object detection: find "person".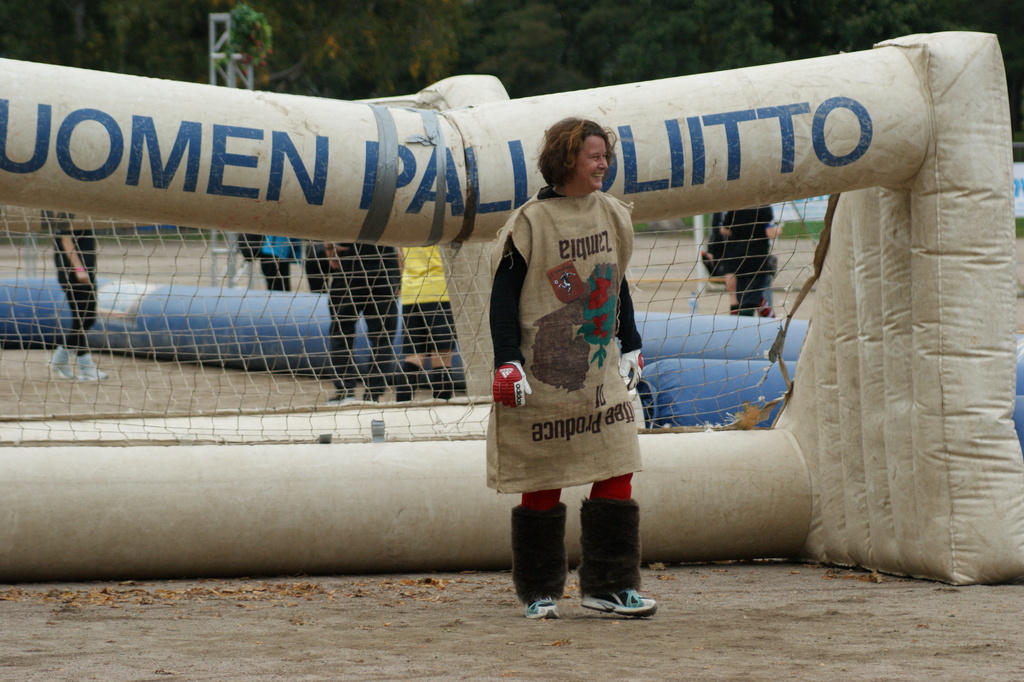
(483,117,657,617).
